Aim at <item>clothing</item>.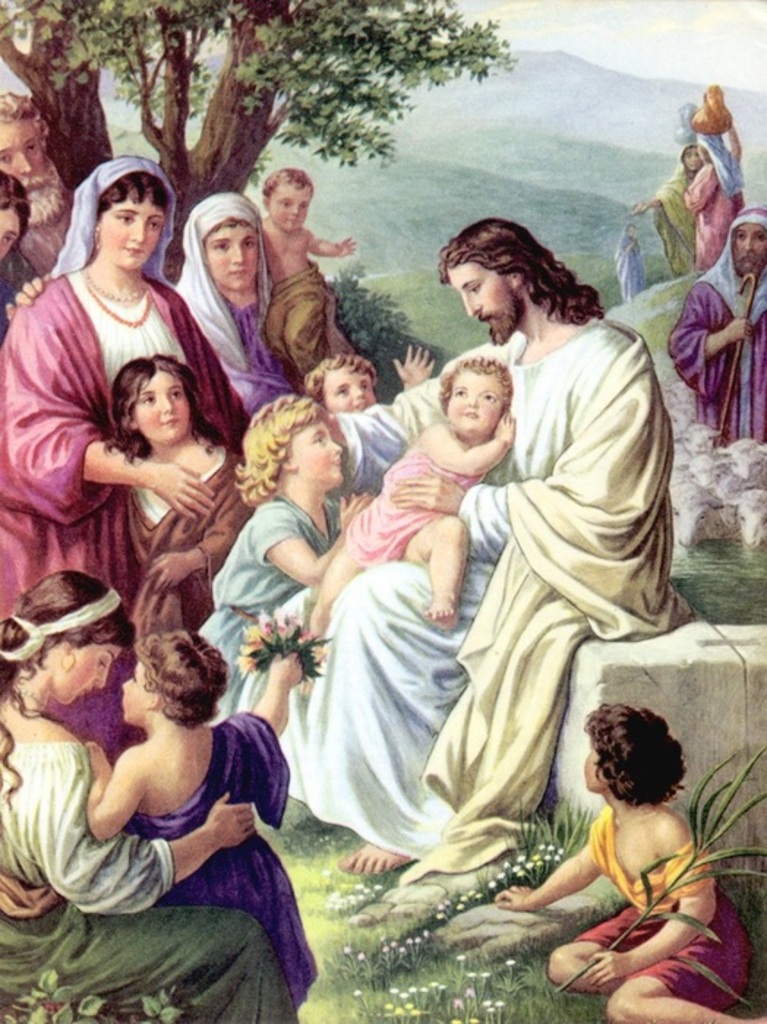
Aimed at 0/256/60/332.
